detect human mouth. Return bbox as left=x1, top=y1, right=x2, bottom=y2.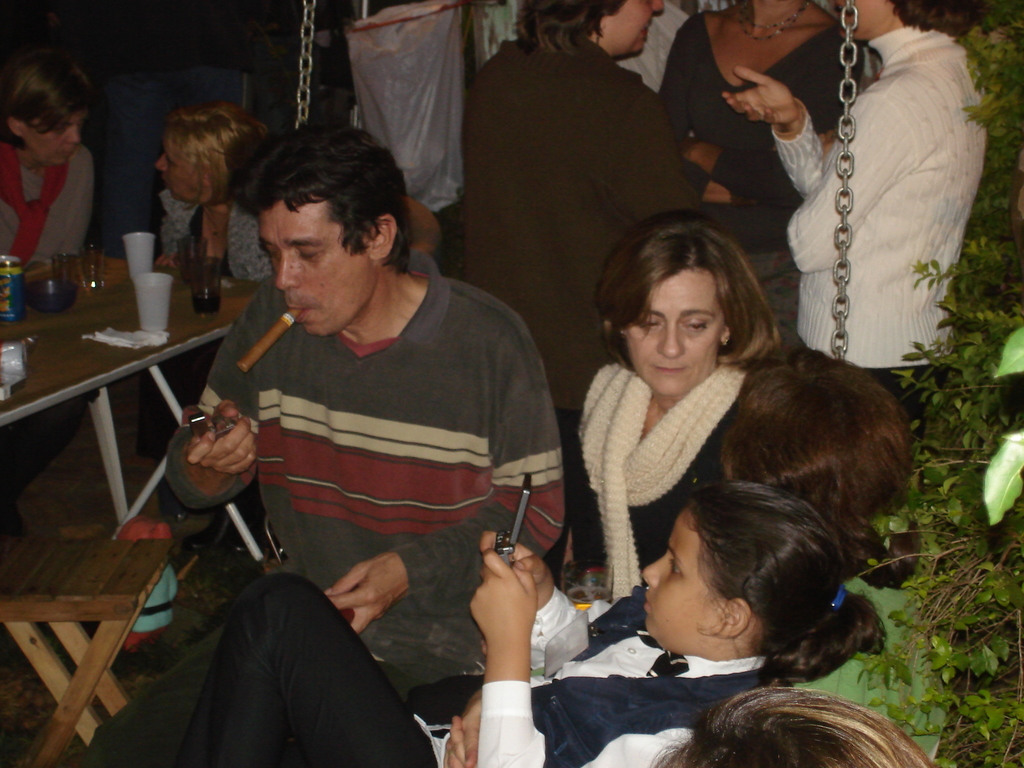
left=640, top=24, right=652, bottom=41.
